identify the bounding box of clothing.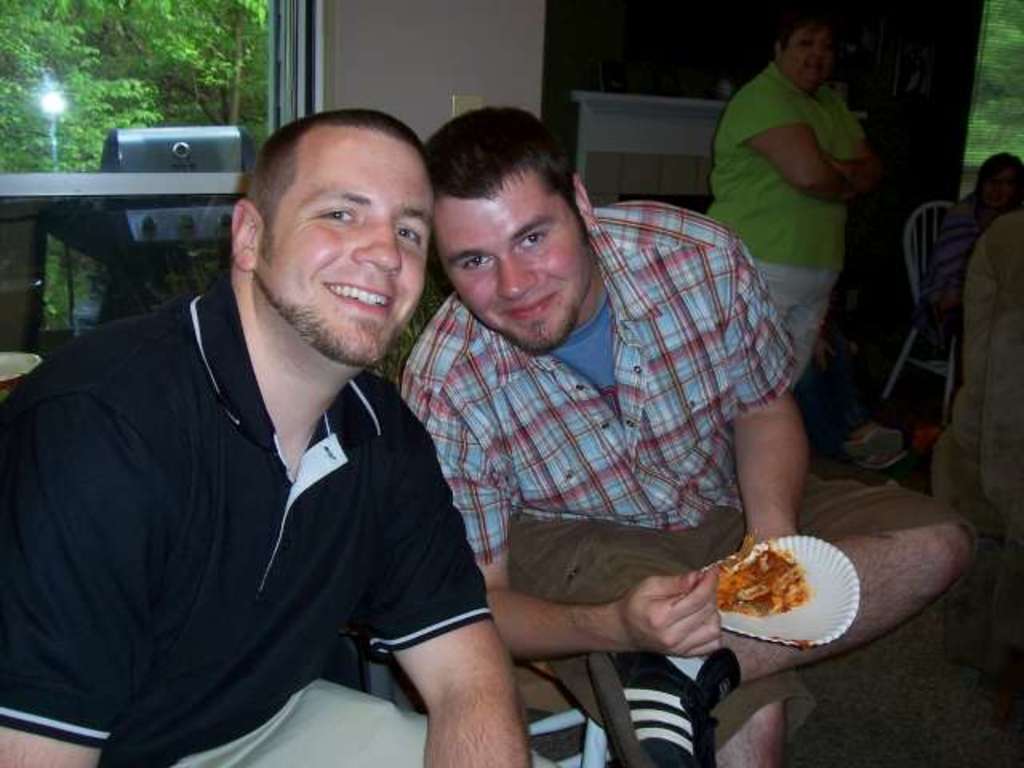
{"x1": 920, "y1": 195, "x2": 986, "y2": 347}.
